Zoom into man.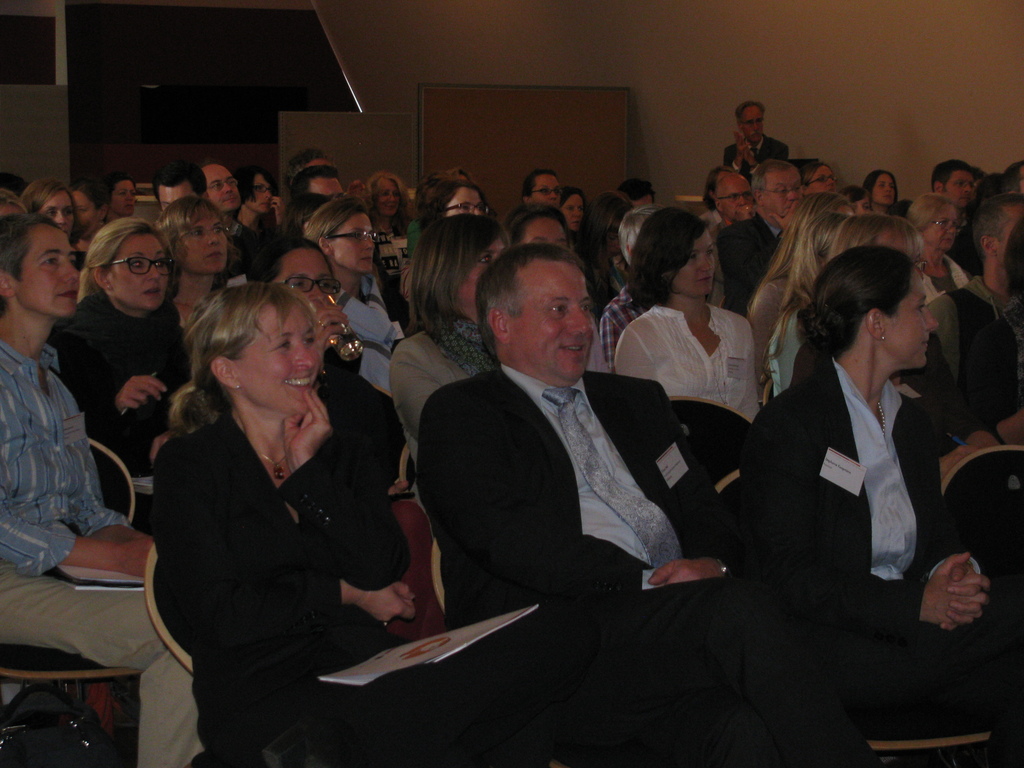
Zoom target: box=[705, 175, 748, 230].
